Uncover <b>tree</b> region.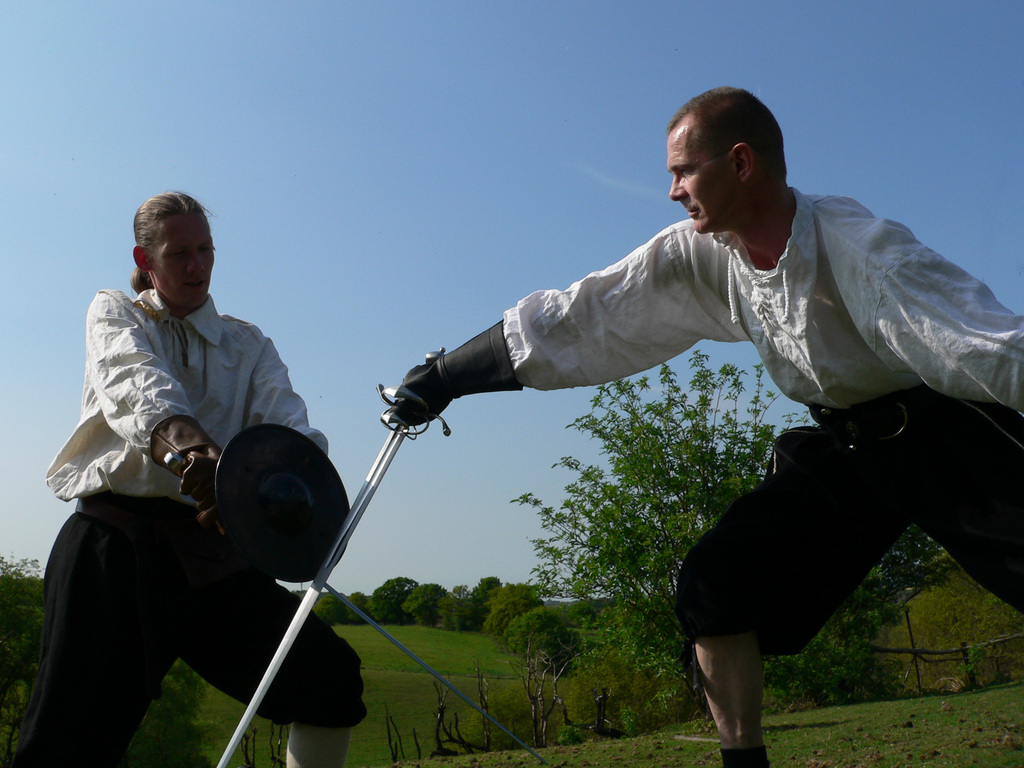
Uncovered: (left=515, top=606, right=559, bottom=662).
